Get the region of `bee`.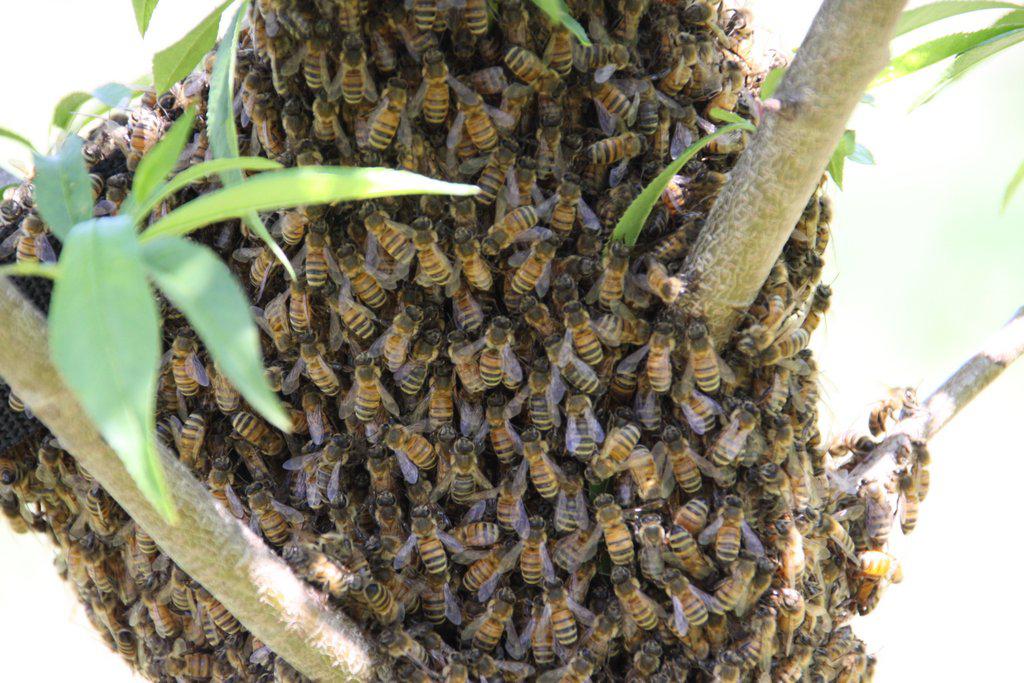
454:312:522:390.
